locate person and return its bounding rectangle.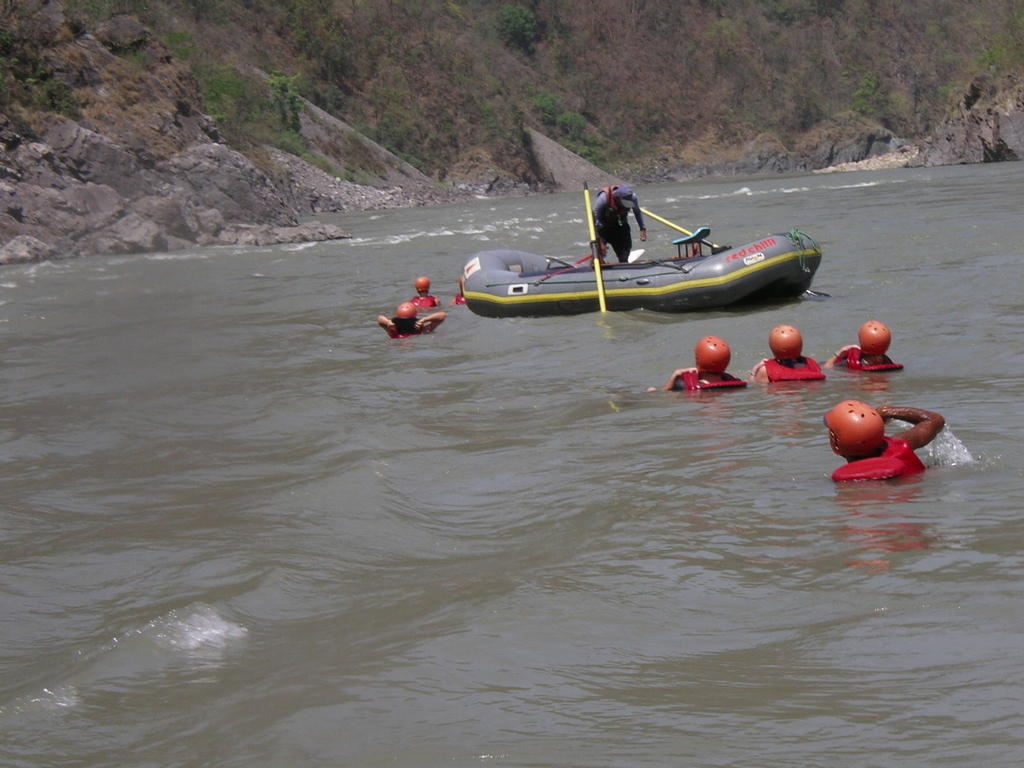
pyautogui.locateOnScreen(591, 180, 650, 273).
